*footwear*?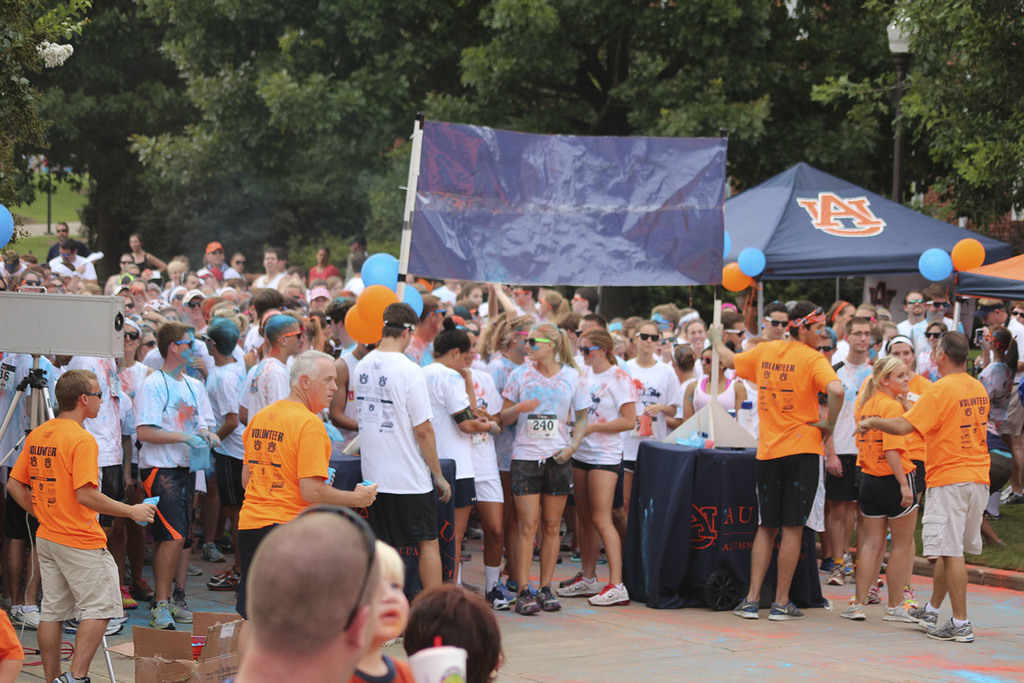
<box>204,570,242,589</box>
